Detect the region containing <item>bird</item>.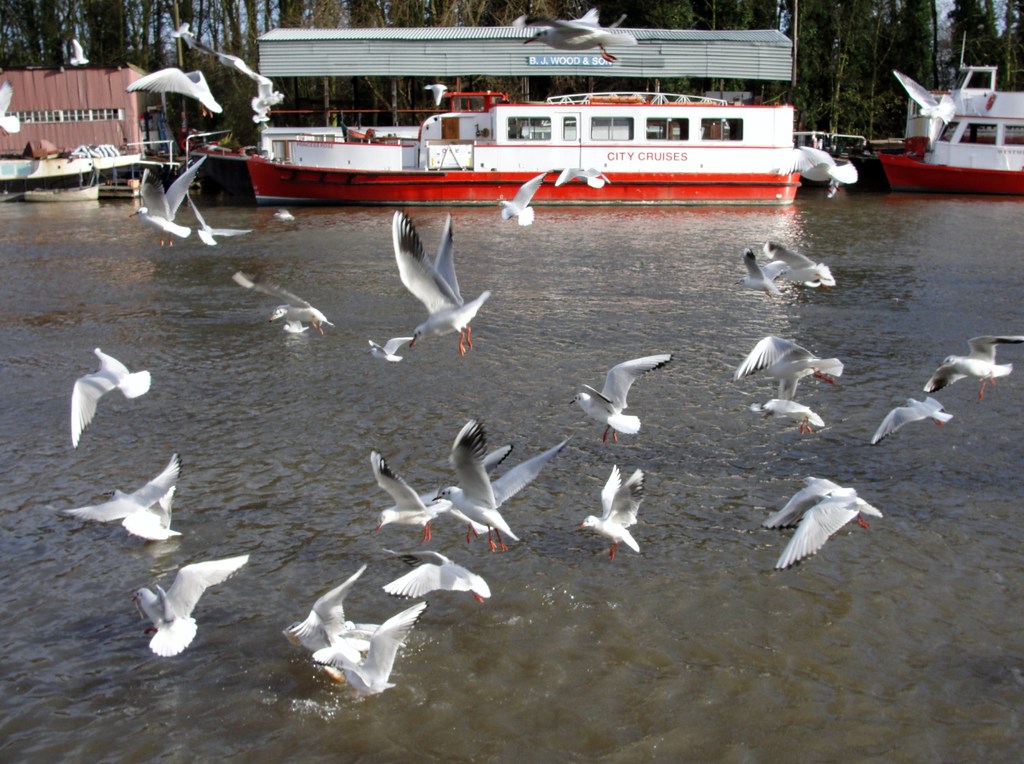
region(230, 268, 334, 336).
